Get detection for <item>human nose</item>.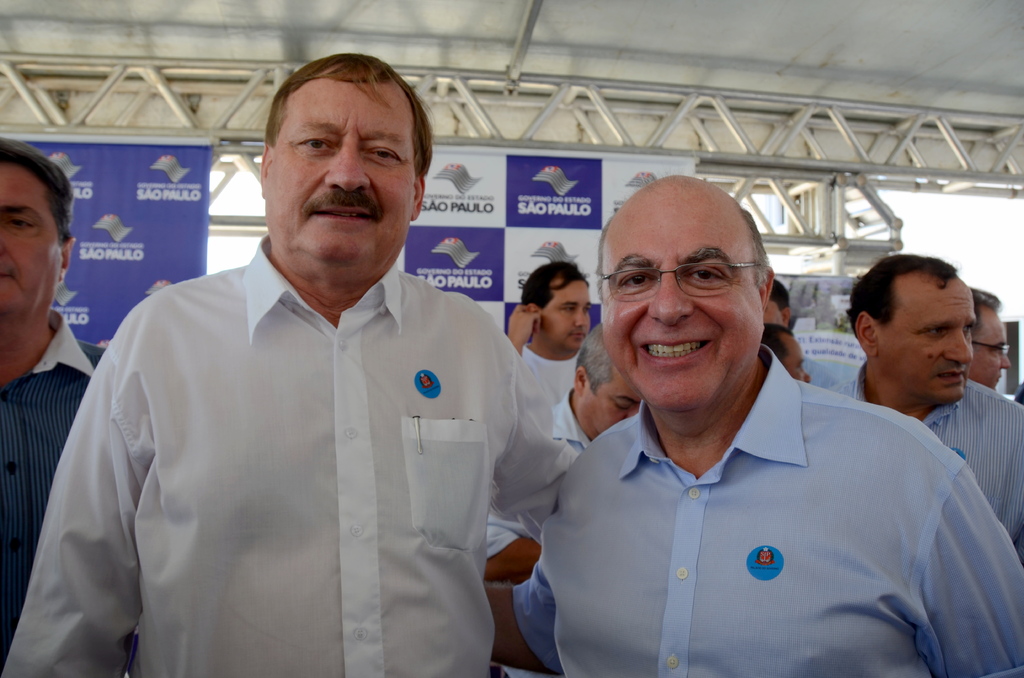
Detection: 575, 313, 584, 326.
